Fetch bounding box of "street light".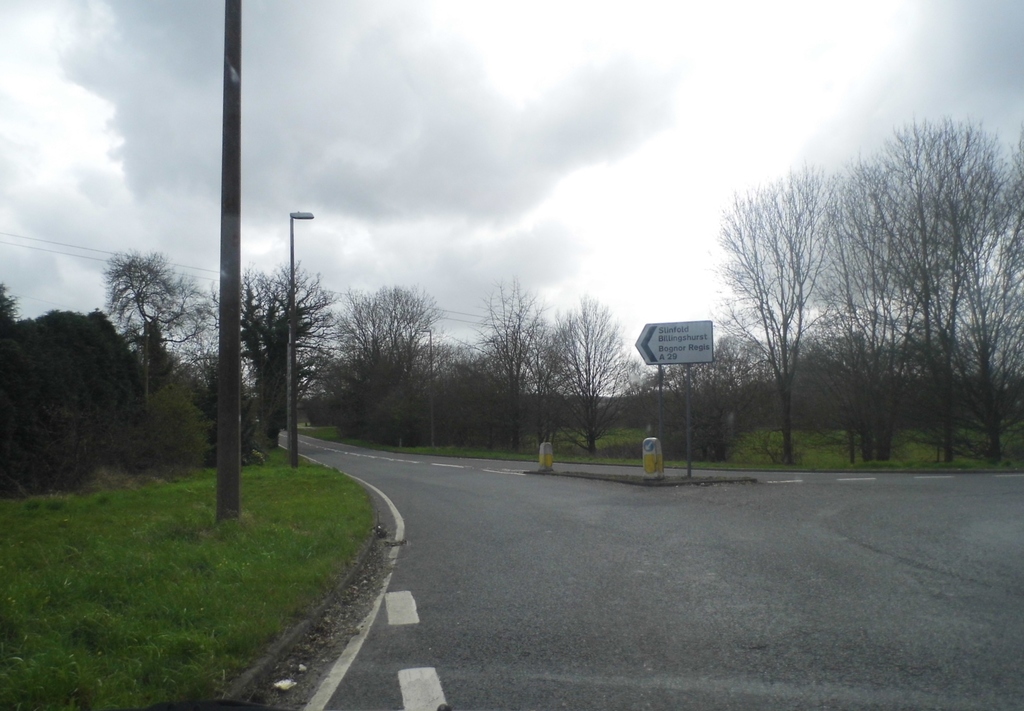
Bbox: (x1=286, y1=210, x2=315, y2=465).
